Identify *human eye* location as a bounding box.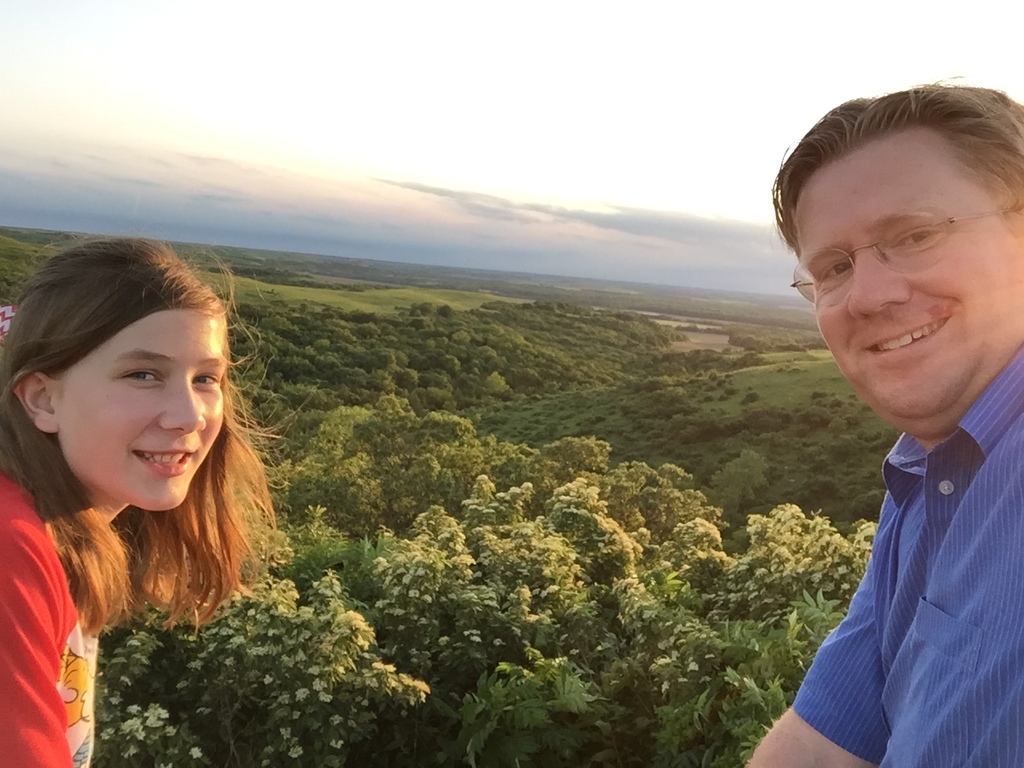
126,368,160,386.
